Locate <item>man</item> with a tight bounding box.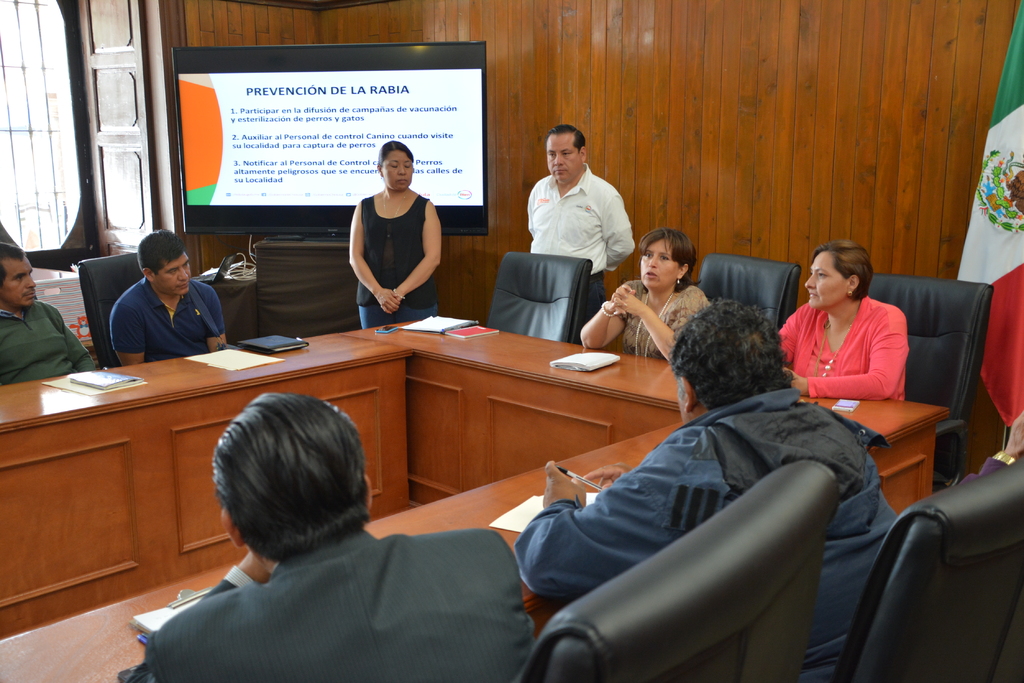
(133,386,545,682).
